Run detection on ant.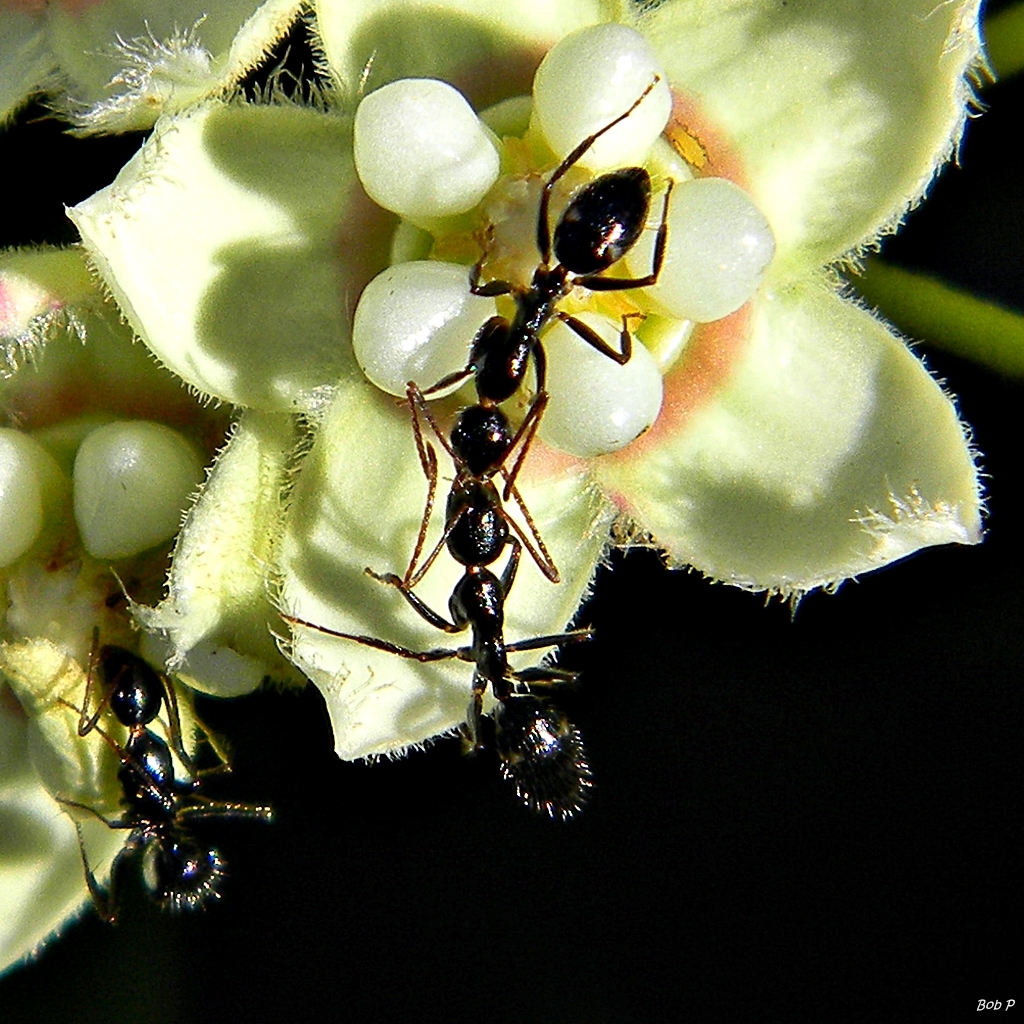
Result: [291,559,593,820].
